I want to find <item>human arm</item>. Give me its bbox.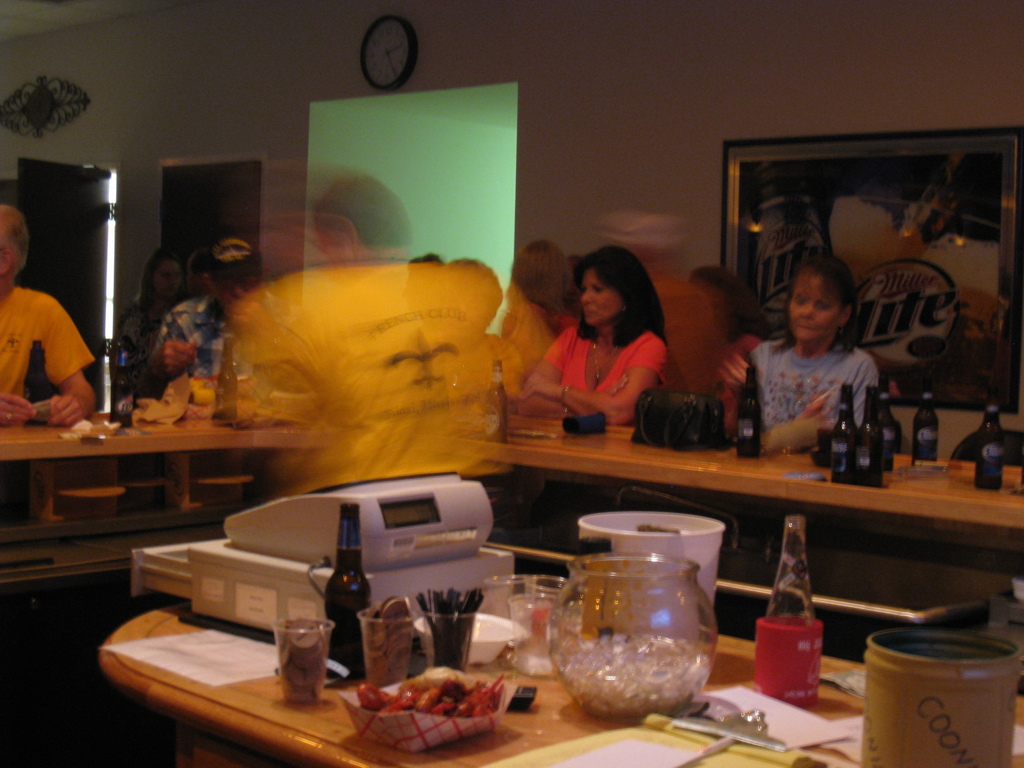
<region>47, 292, 95, 433</region>.
